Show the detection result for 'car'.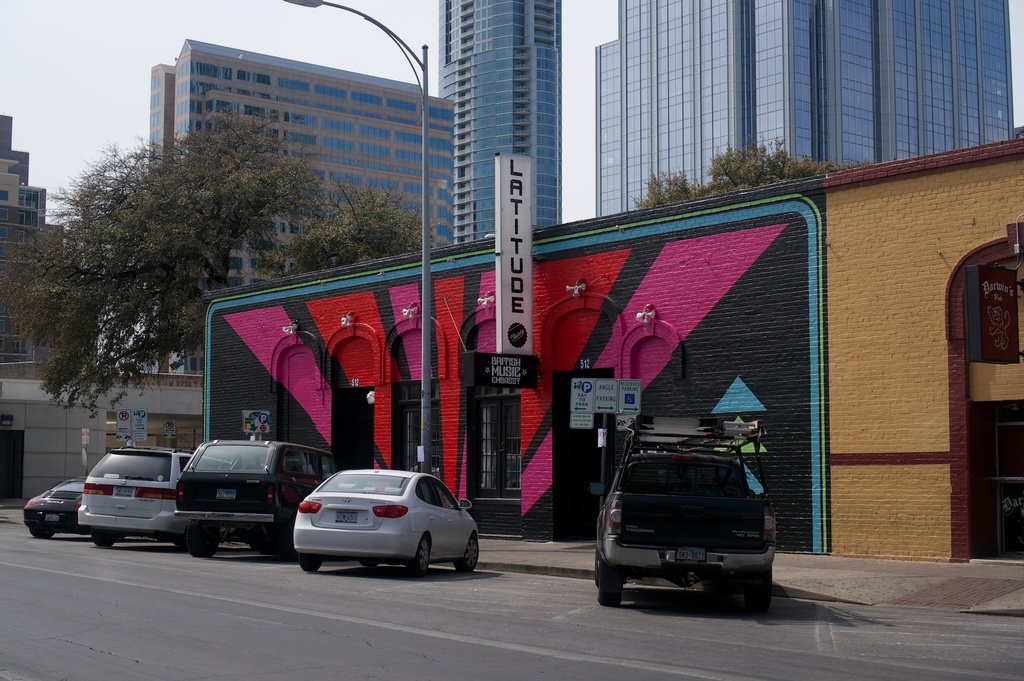
region(283, 472, 492, 577).
